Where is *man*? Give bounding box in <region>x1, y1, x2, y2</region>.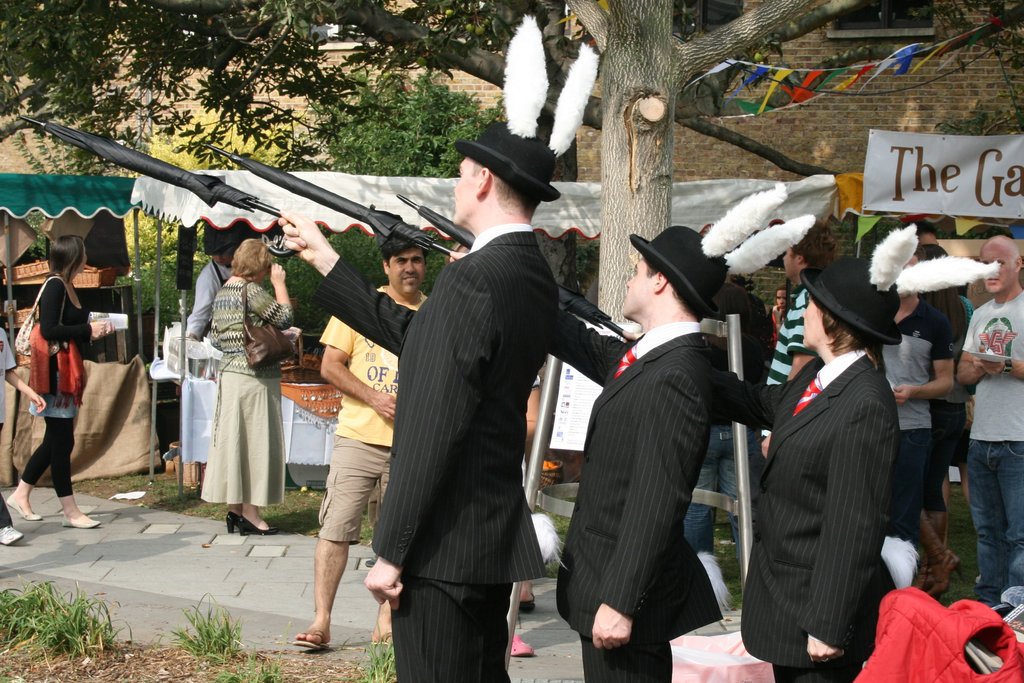
<region>291, 233, 430, 648</region>.
